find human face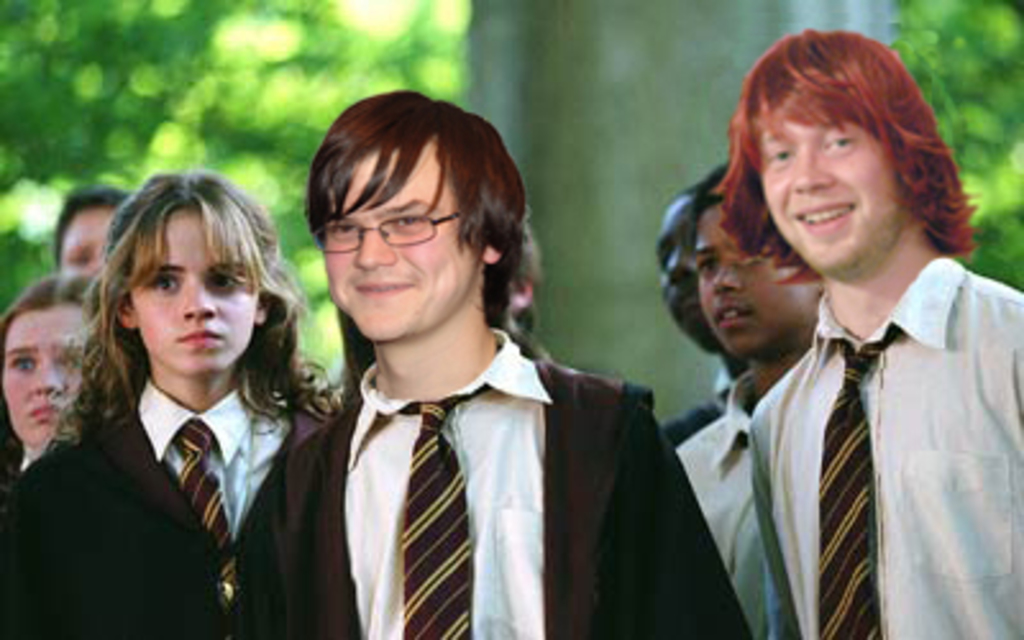
125:210:256:371
